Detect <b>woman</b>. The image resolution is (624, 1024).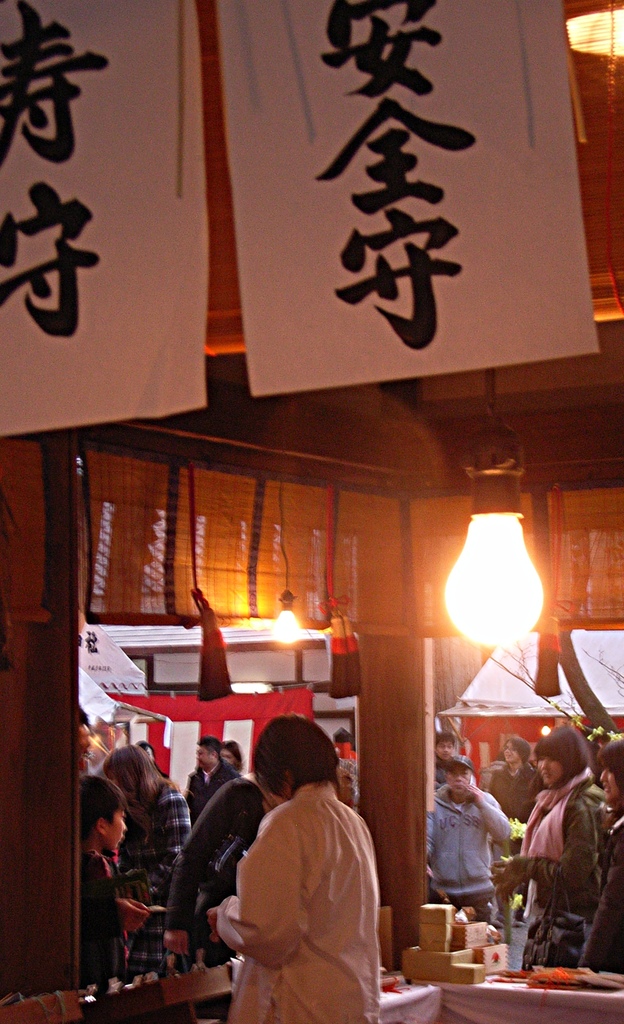
[103, 746, 191, 984].
